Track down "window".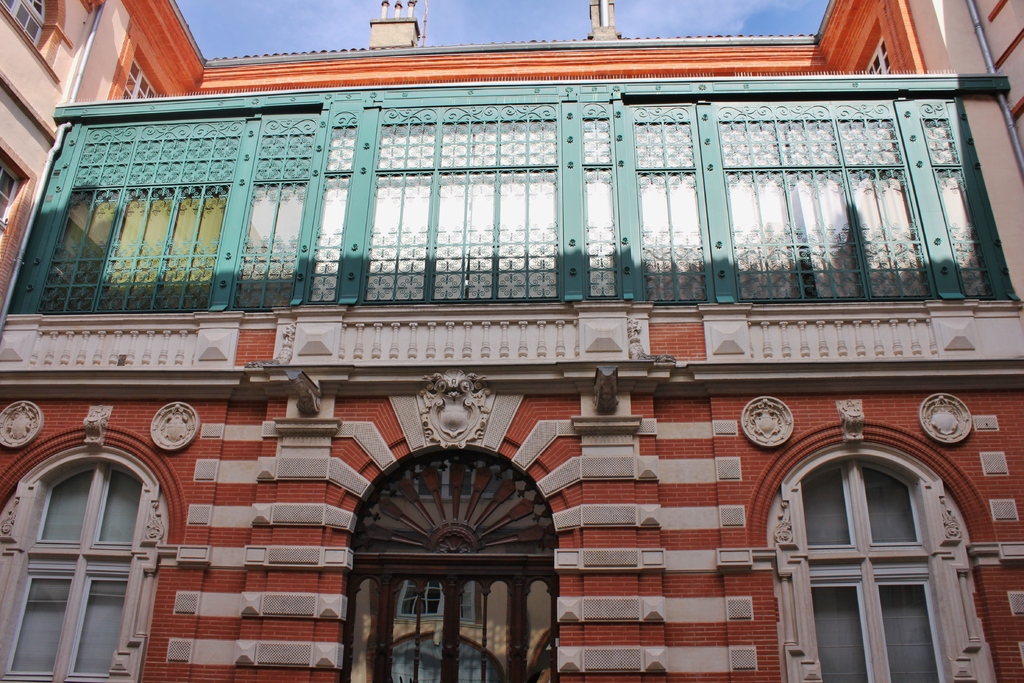
Tracked to (left=860, top=30, right=893, bottom=75).
